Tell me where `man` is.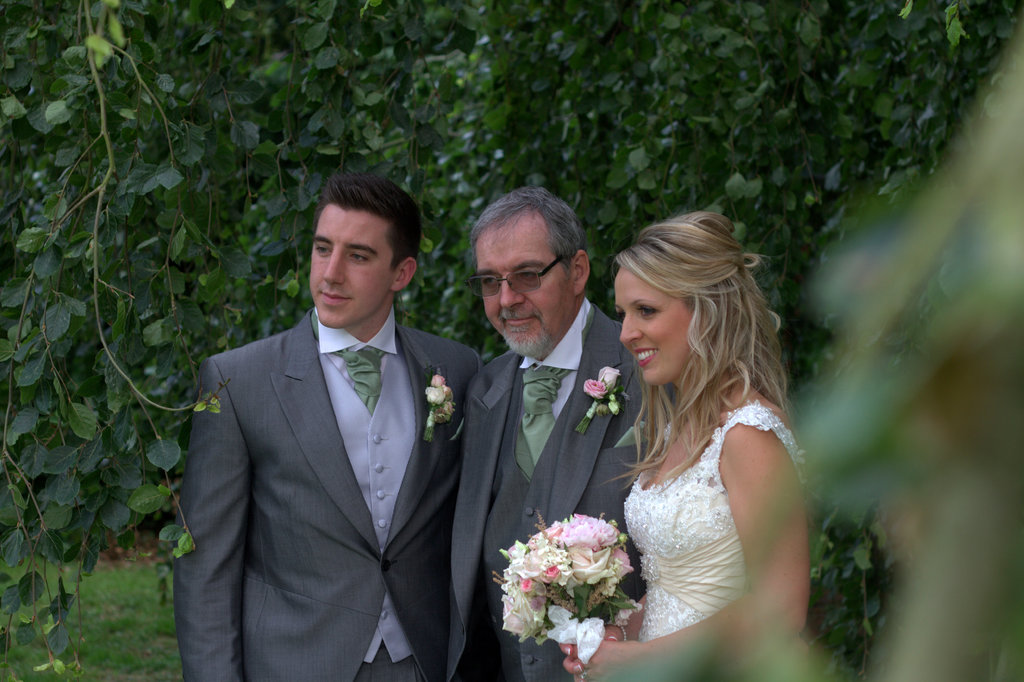
`man` is at [447, 185, 677, 679].
